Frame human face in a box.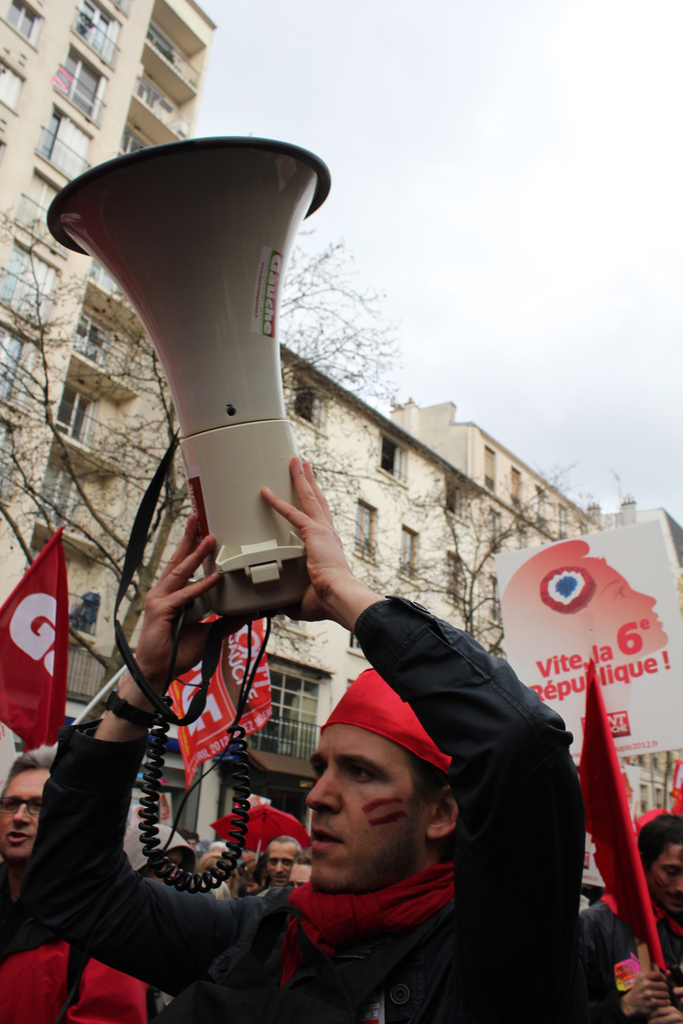
detection(307, 722, 432, 890).
